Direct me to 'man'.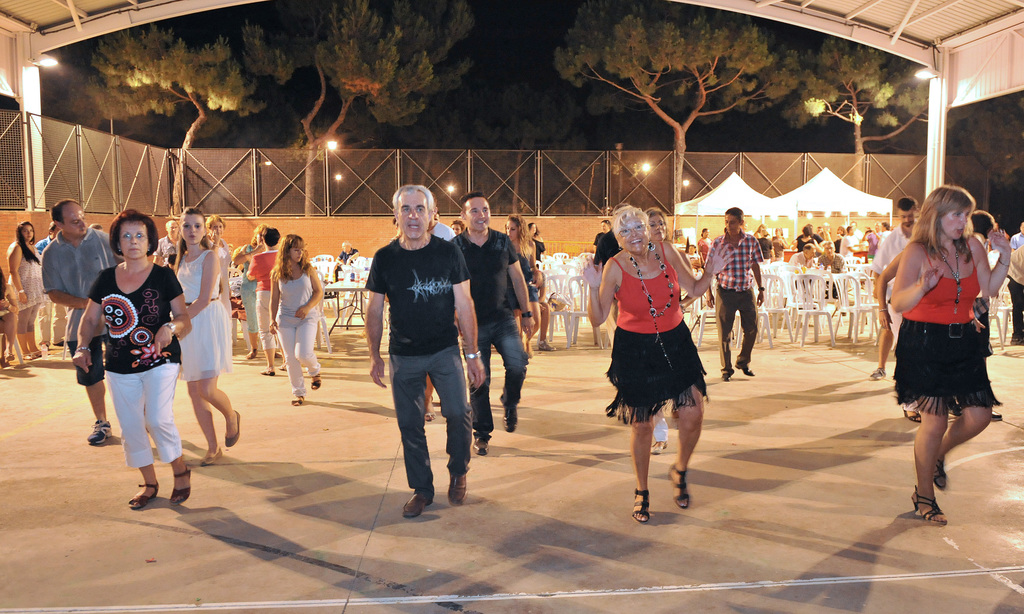
Direction: locate(41, 197, 130, 439).
